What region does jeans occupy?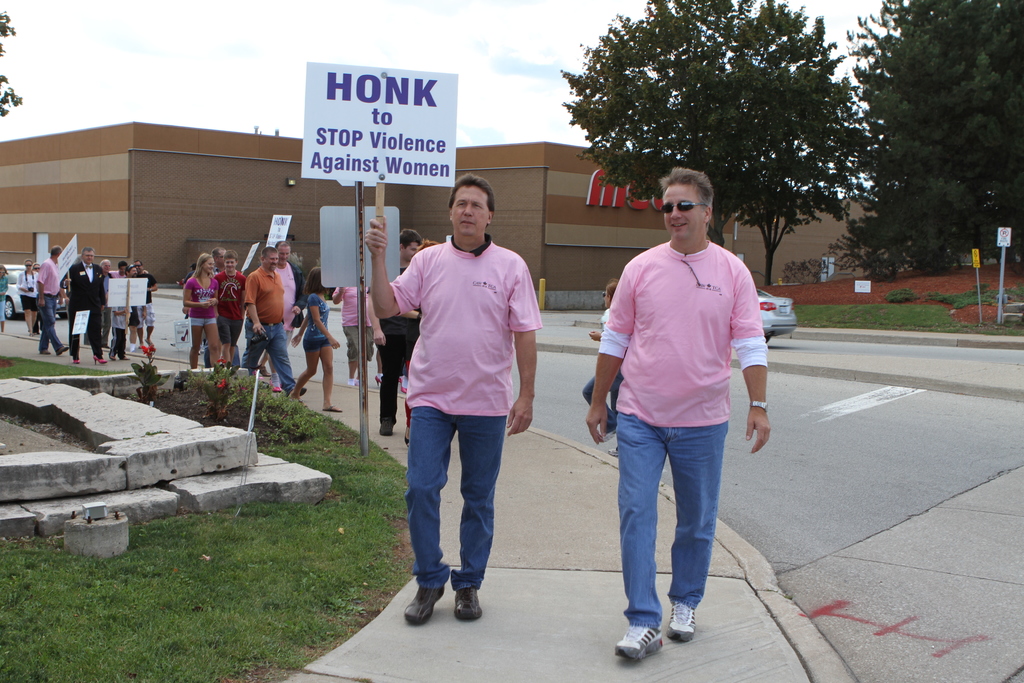
(left=405, top=409, right=504, bottom=593).
